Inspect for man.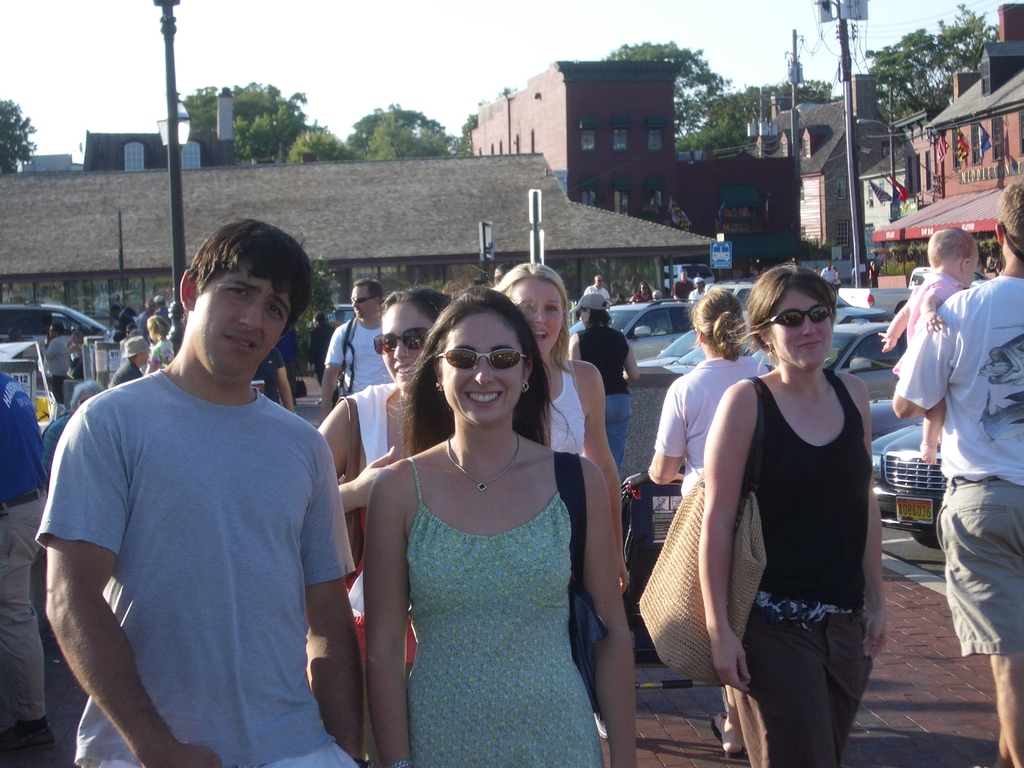
Inspection: BBox(820, 259, 838, 287).
